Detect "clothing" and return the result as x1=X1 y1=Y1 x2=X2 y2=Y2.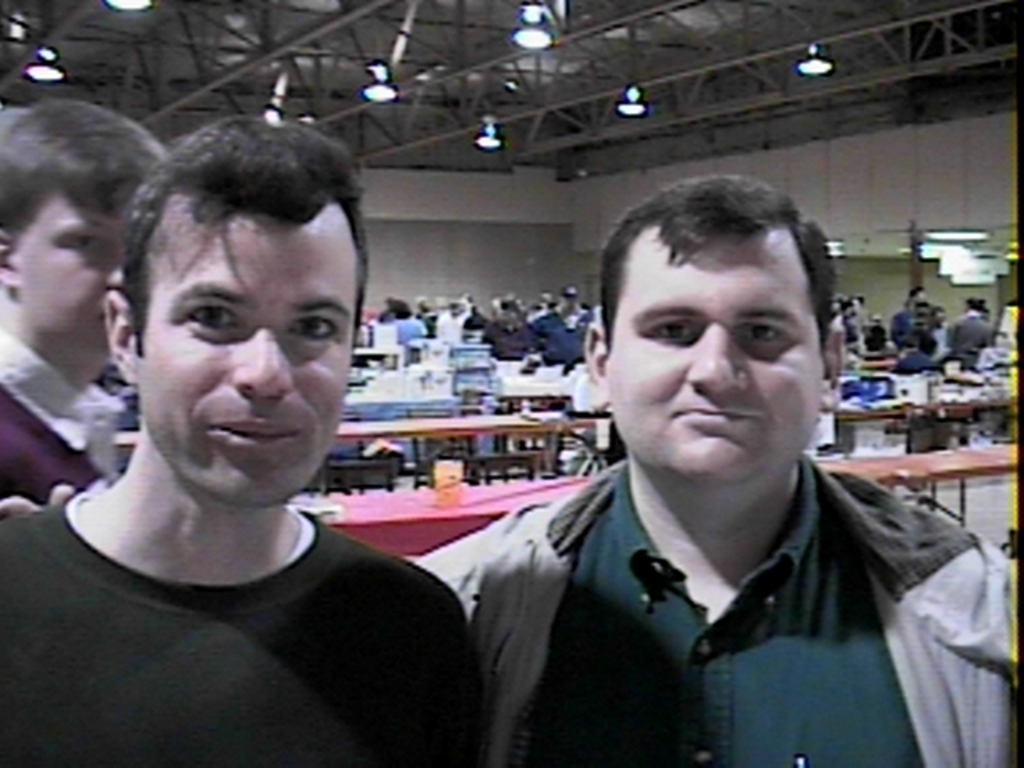
x1=389 y1=310 x2=430 y2=344.
